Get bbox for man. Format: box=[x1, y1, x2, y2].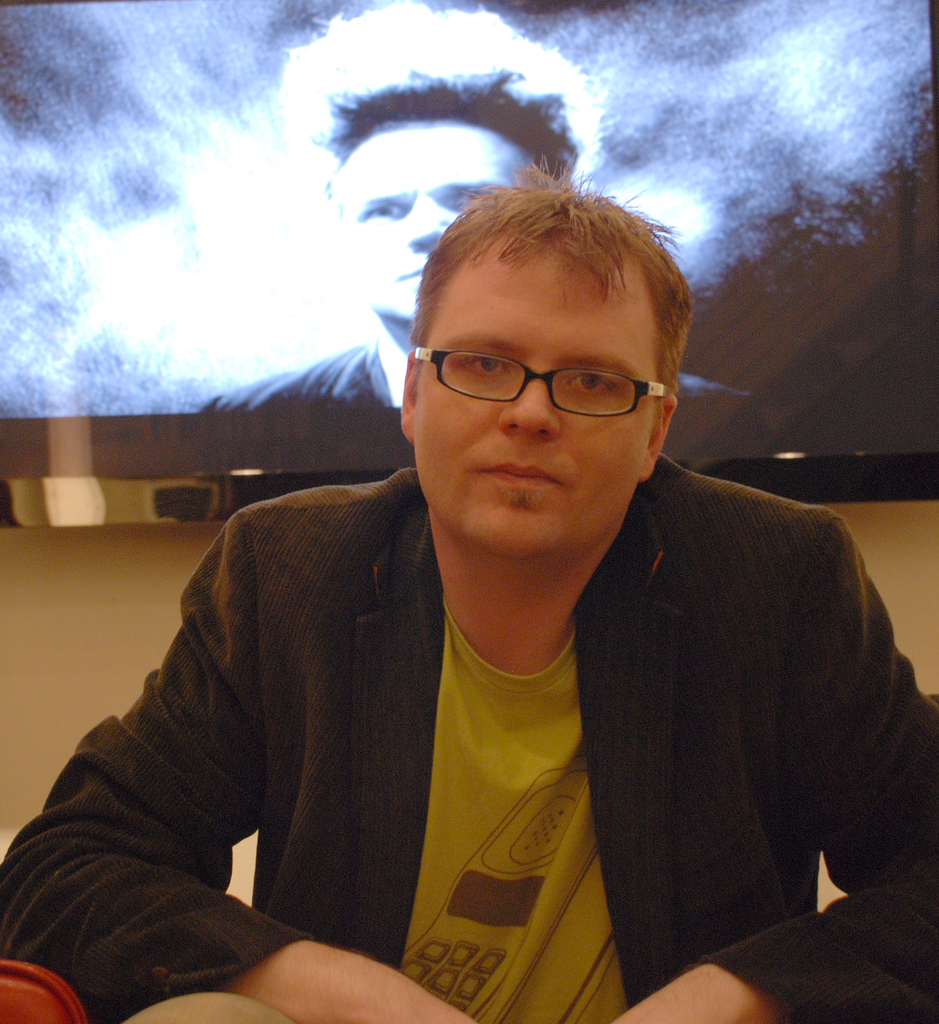
box=[201, 4, 776, 456].
